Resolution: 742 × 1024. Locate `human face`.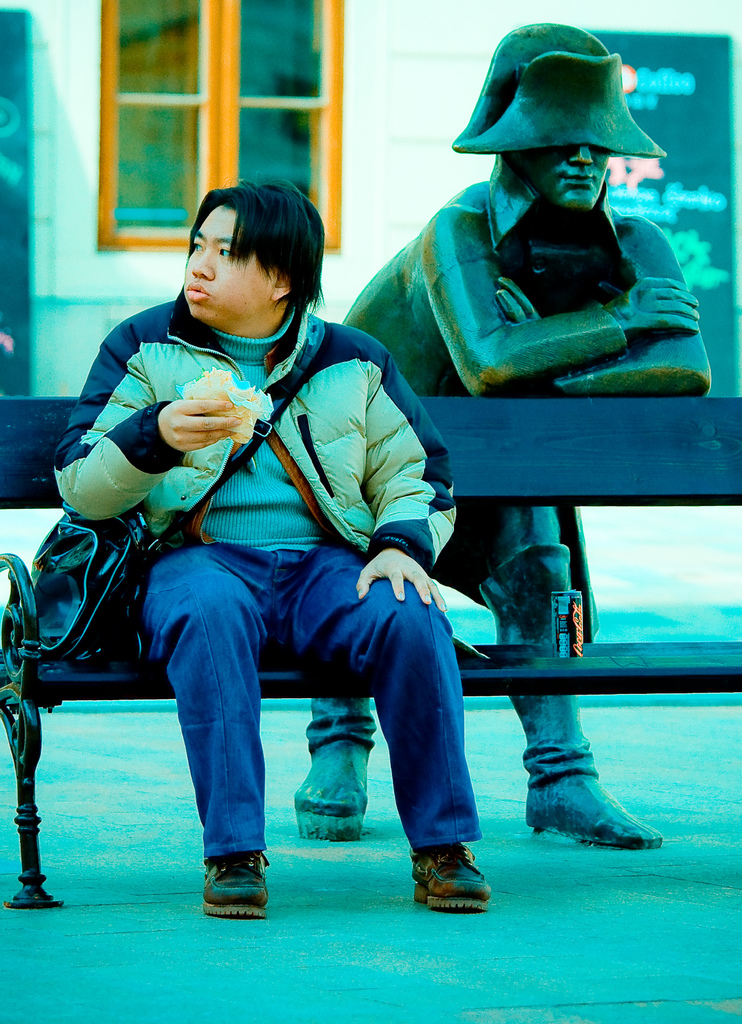
<bbox>515, 142, 612, 211</bbox>.
